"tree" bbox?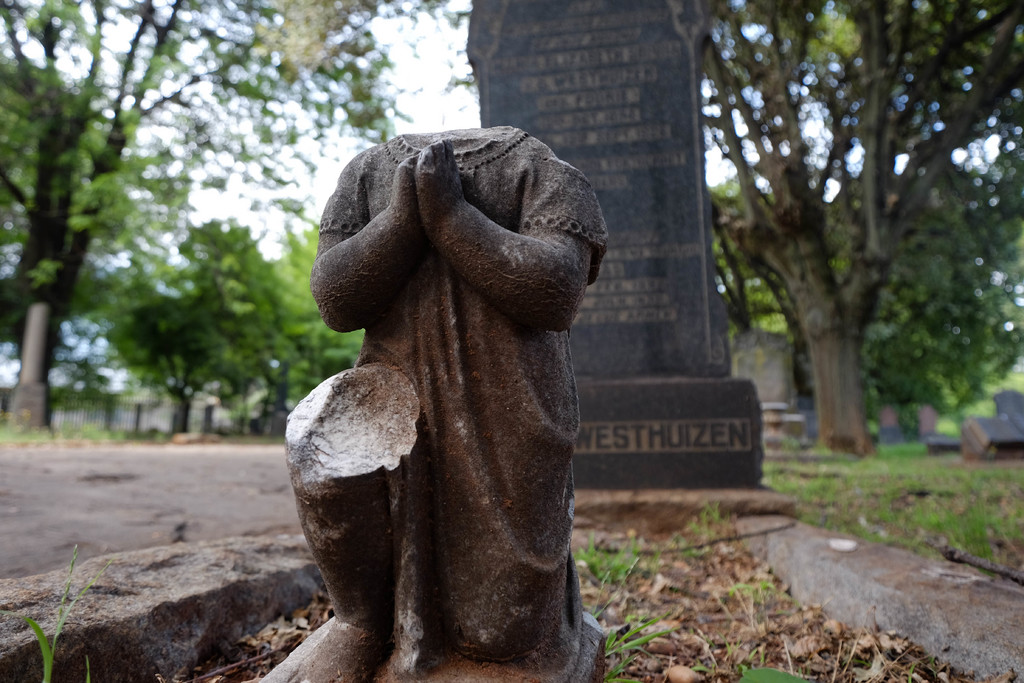
[673, 37, 998, 464]
